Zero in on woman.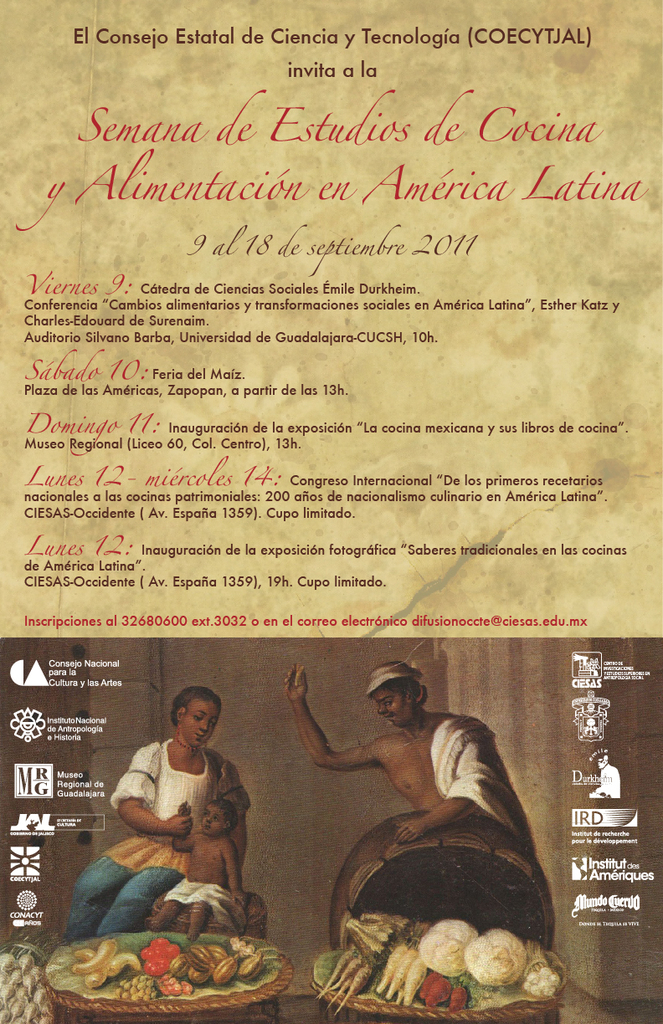
Zeroed in: [left=59, top=684, right=249, bottom=945].
